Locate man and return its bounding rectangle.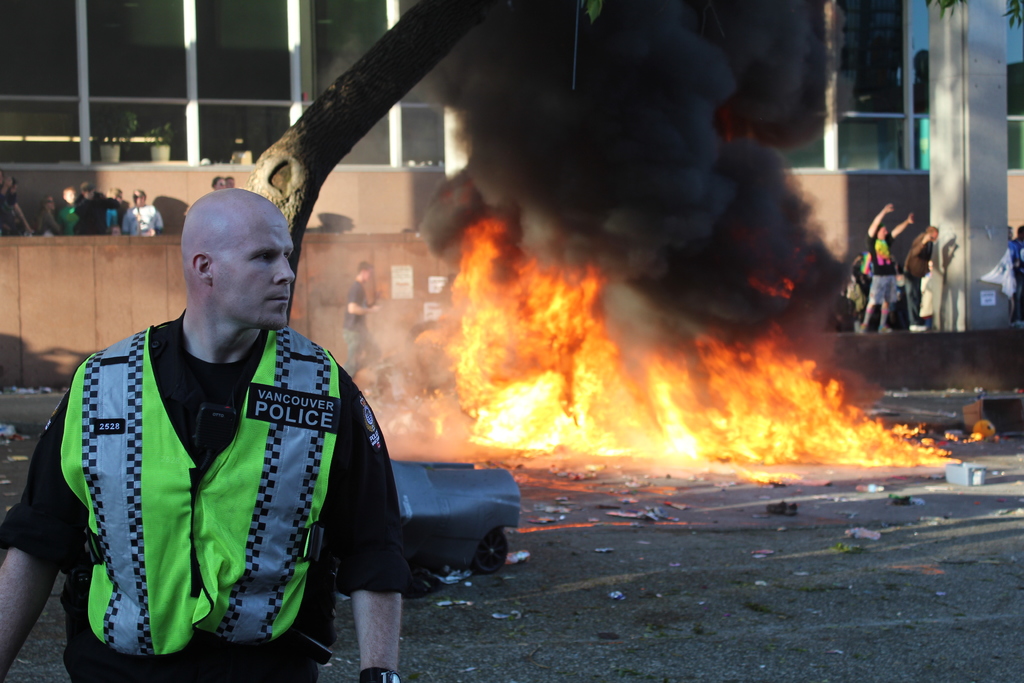
71, 181, 109, 235.
